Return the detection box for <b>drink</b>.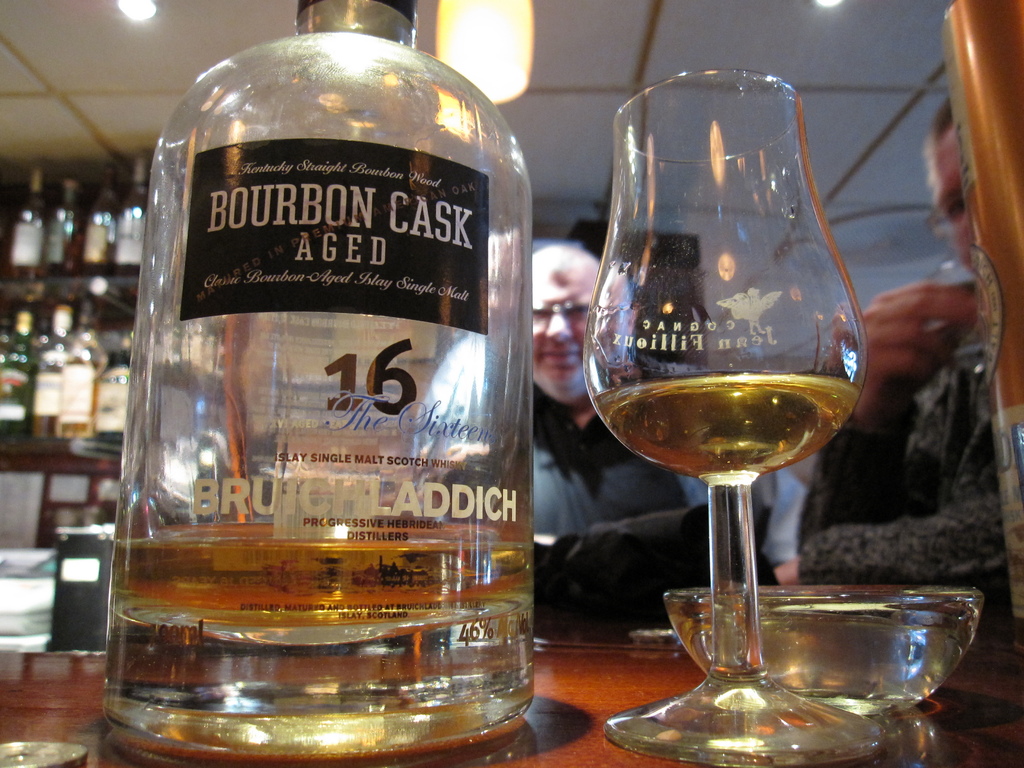
<region>589, 375, 863, 477</region>.
